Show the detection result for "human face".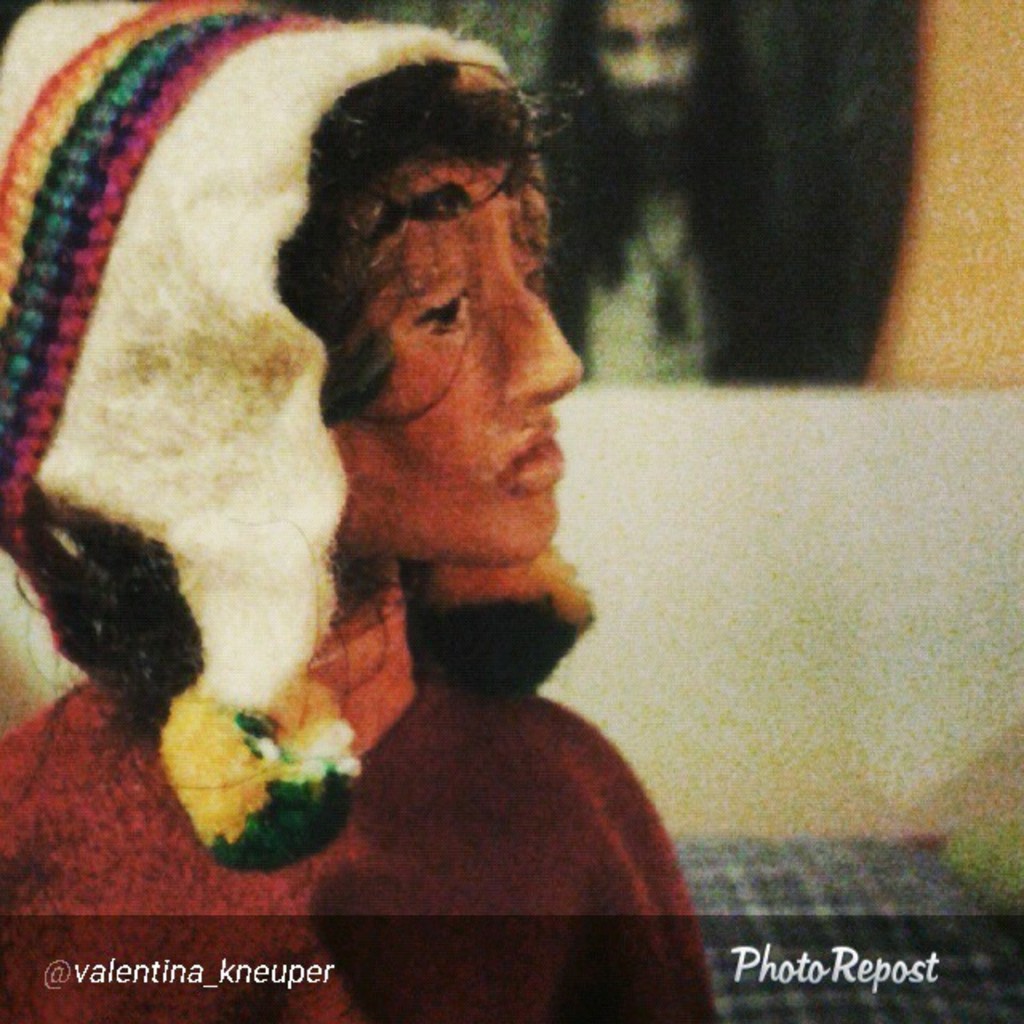
pyautogui.locateOnScreen(326, 123, 586, 562).
